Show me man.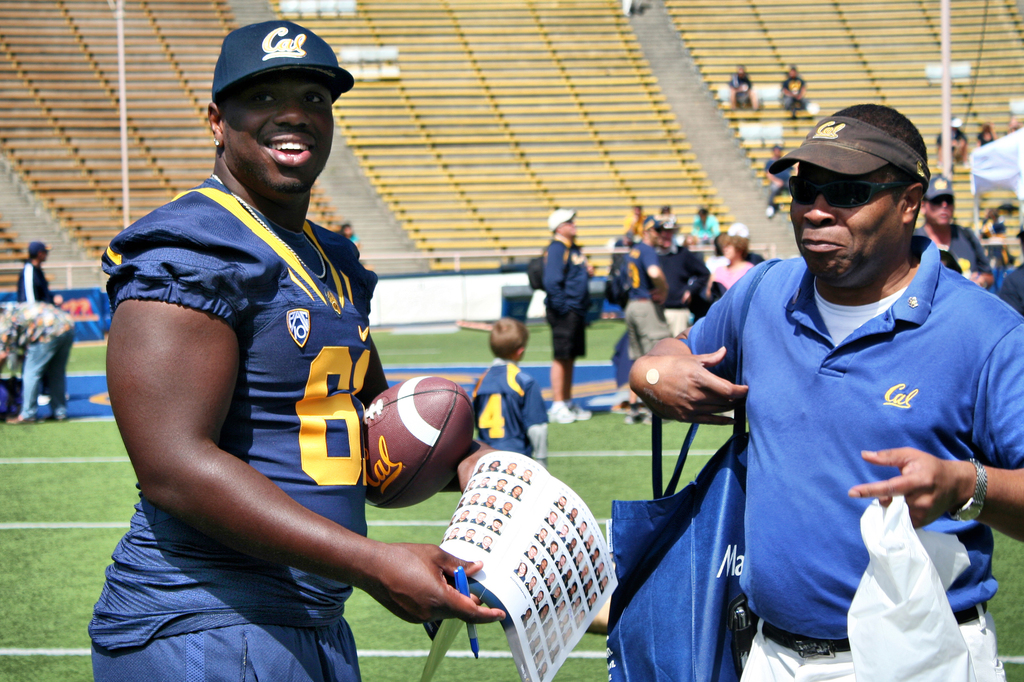
man is here: region(537, 204, 594, 425).
